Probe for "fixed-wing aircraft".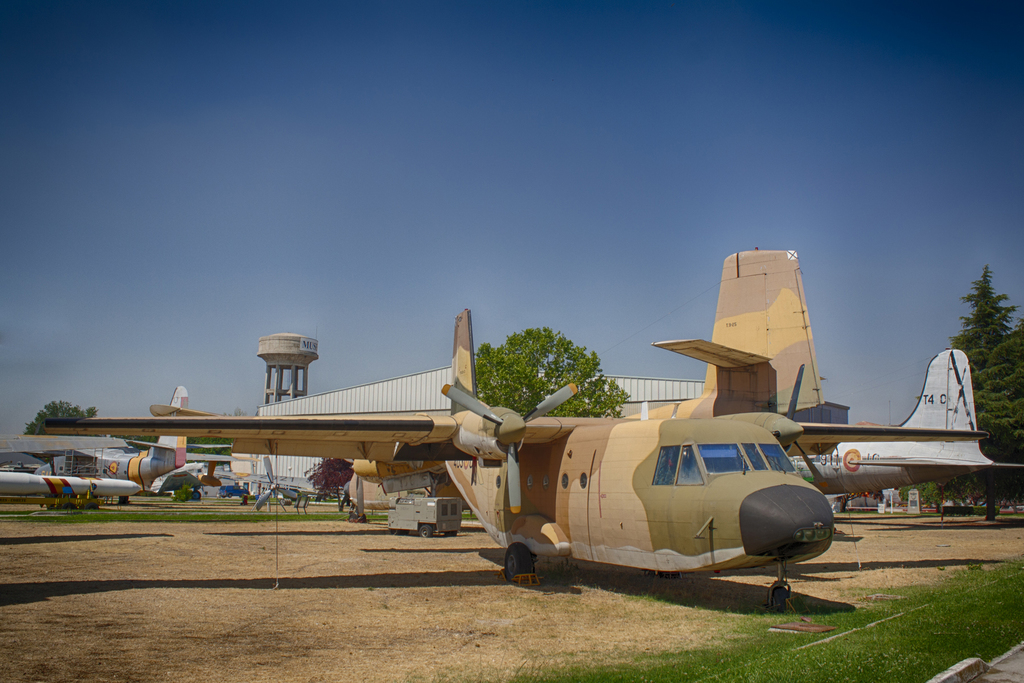
Probe result: box=[40, 247, 833, 576].
